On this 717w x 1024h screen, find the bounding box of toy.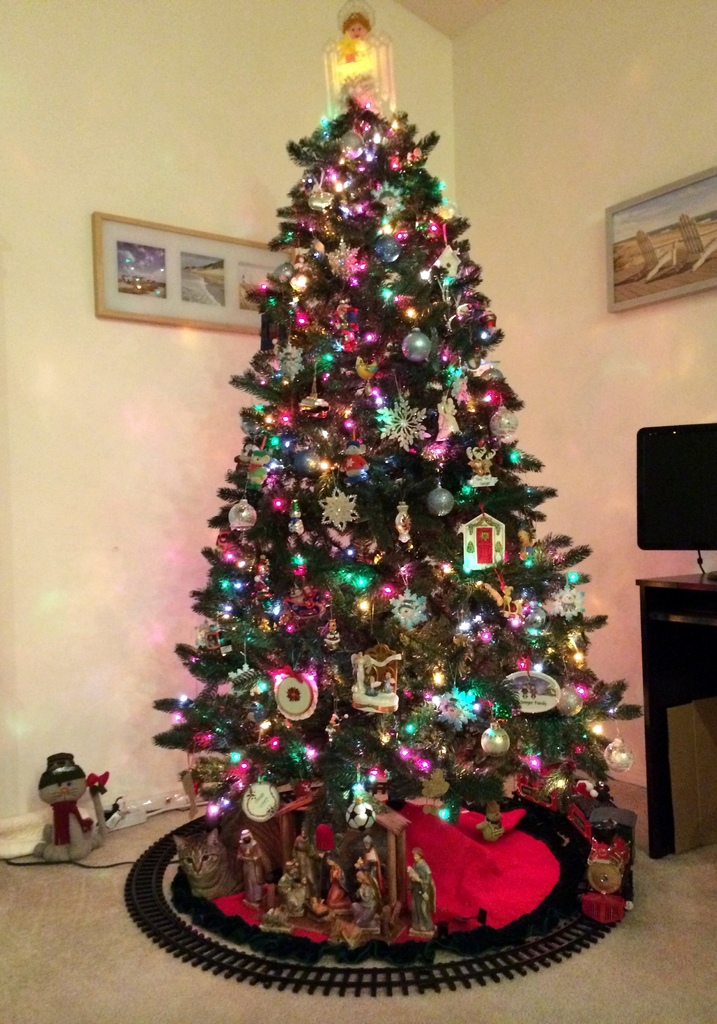
Bounding box: 309,899,330,919.
